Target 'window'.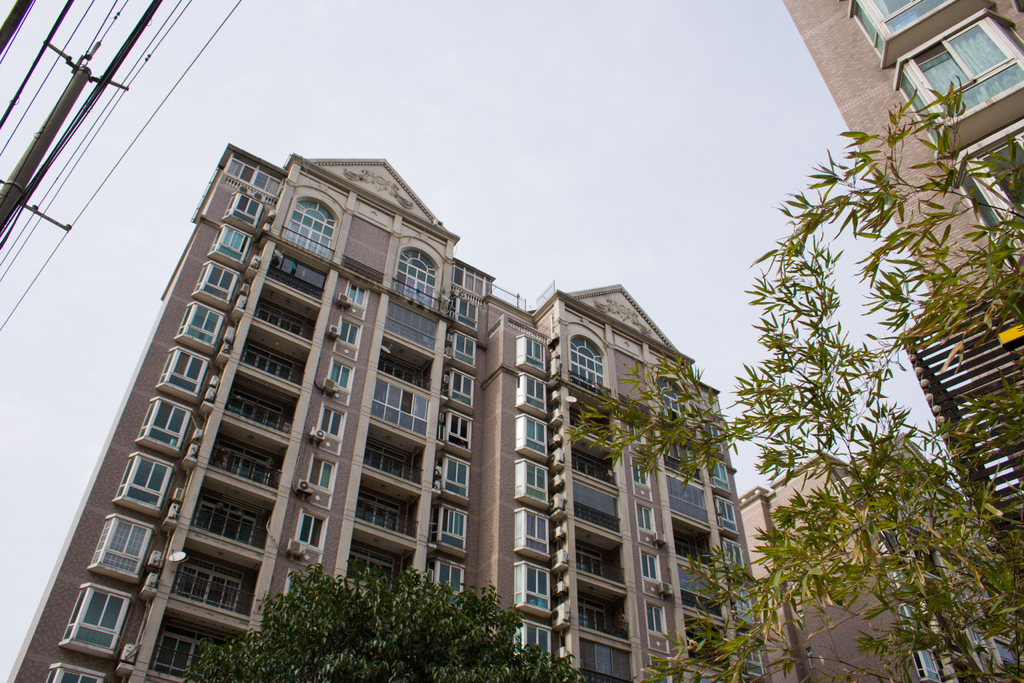
Target region: [383,300,441,351].
